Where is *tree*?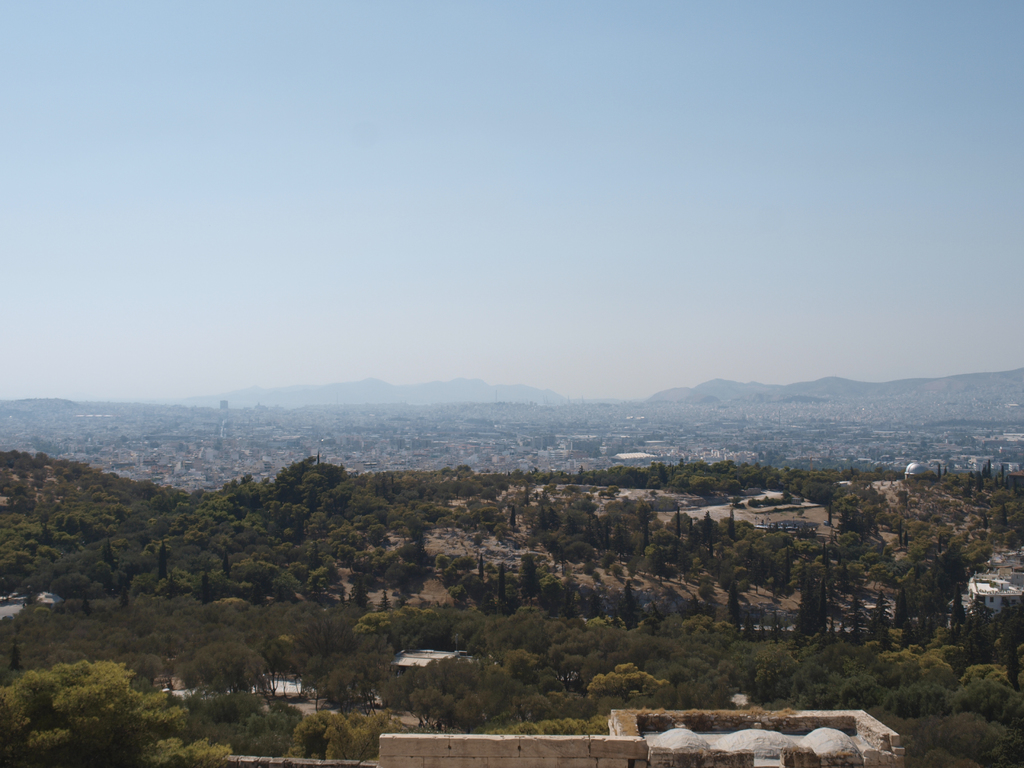
<region>54, 573, 92, 596</region>.
